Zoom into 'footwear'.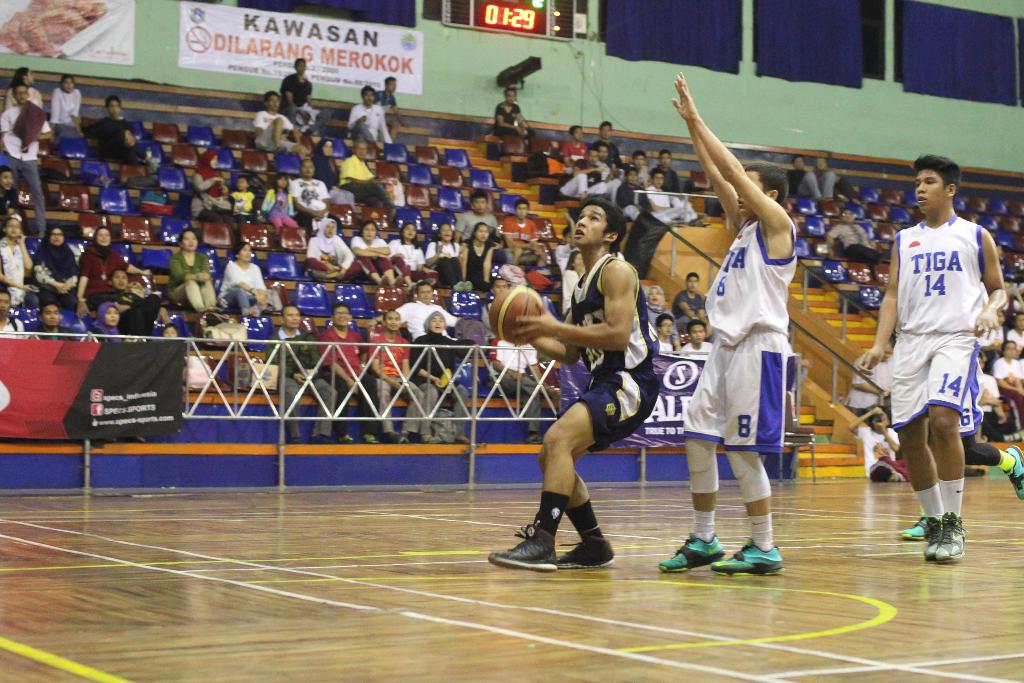
Zoom target: x1=289 y1=438 x2=299 y2=443.
